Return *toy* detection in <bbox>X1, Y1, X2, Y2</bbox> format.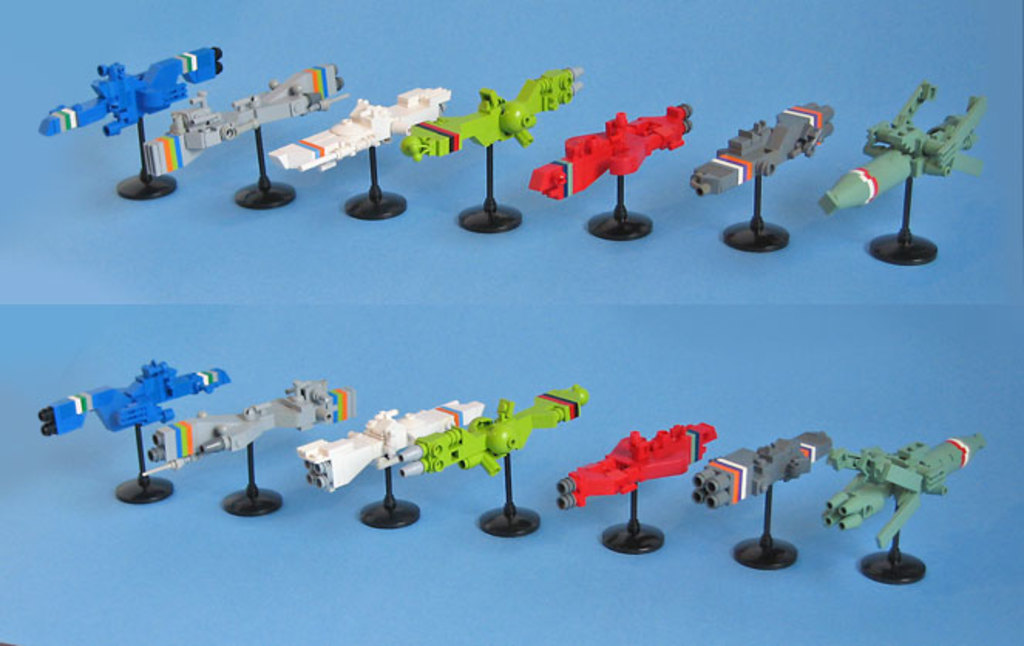
<bbox>295, 397, 479, 532</bbox>.
